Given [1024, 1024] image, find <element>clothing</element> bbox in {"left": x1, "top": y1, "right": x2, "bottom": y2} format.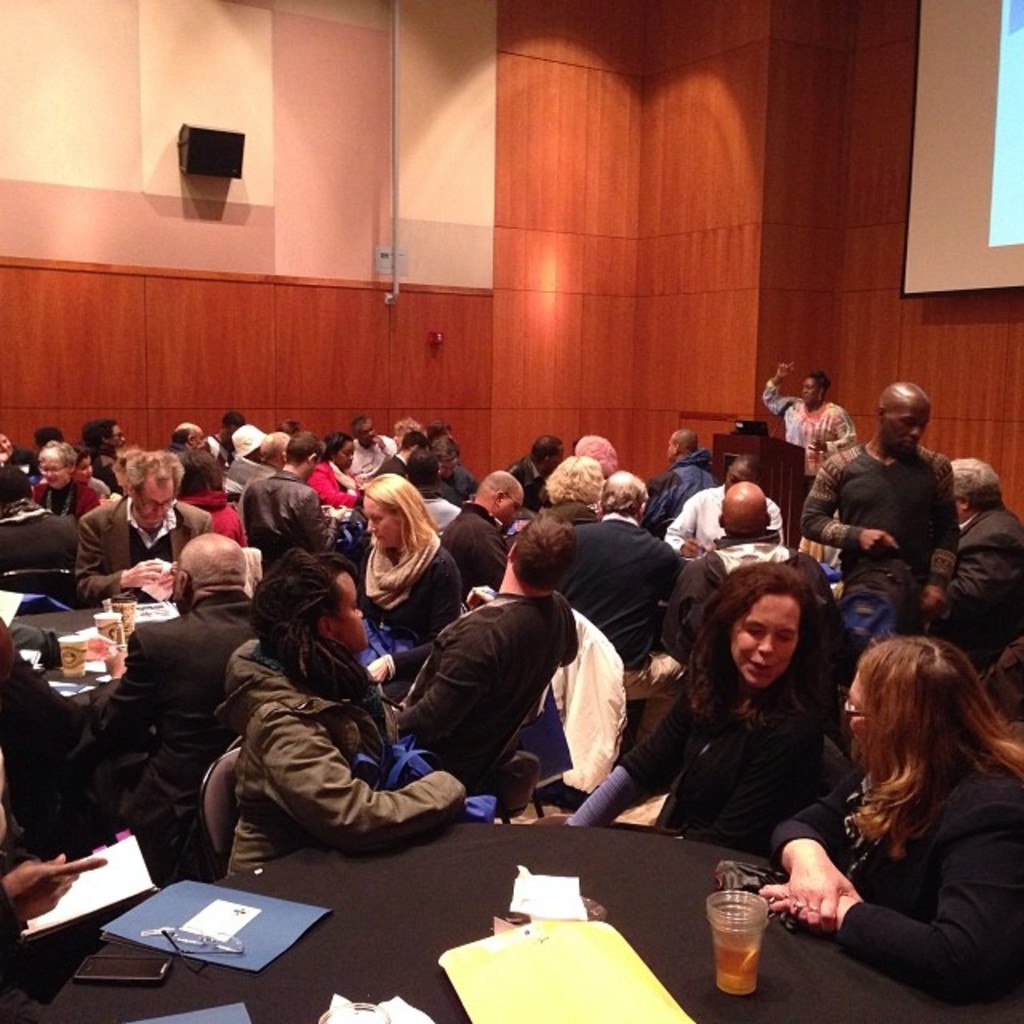
{"left": 646, "top": 485, "right": 773, "bottom": 544}.
